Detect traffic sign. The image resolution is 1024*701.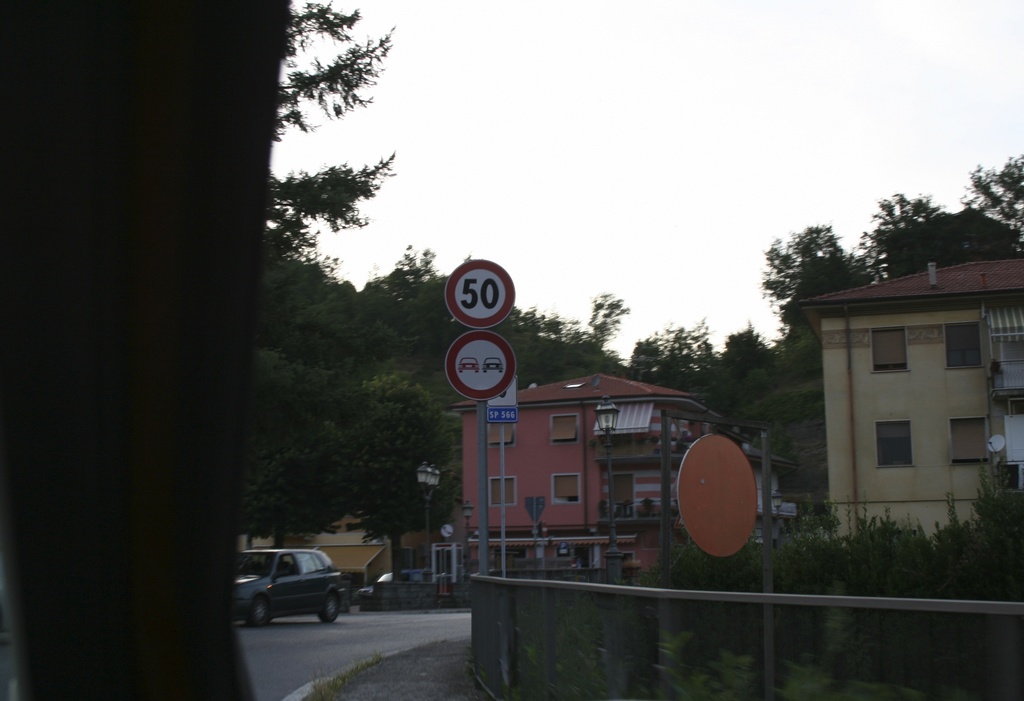
pyautogui.locateOnScreen(445, 331, 516, 408).
